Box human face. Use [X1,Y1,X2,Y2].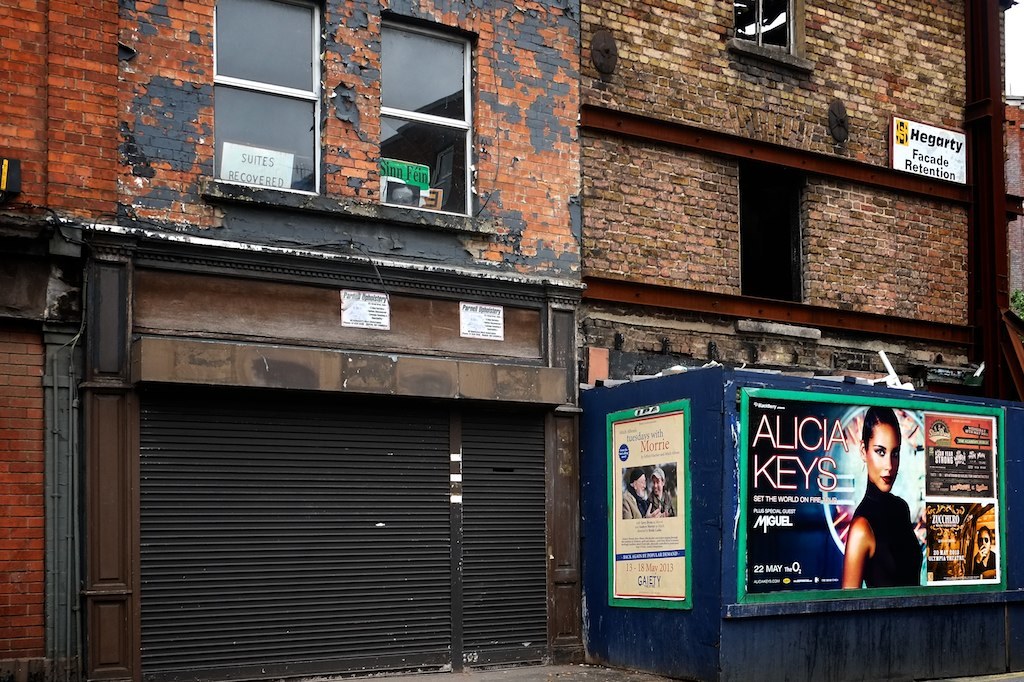
[636,476,647,496].
